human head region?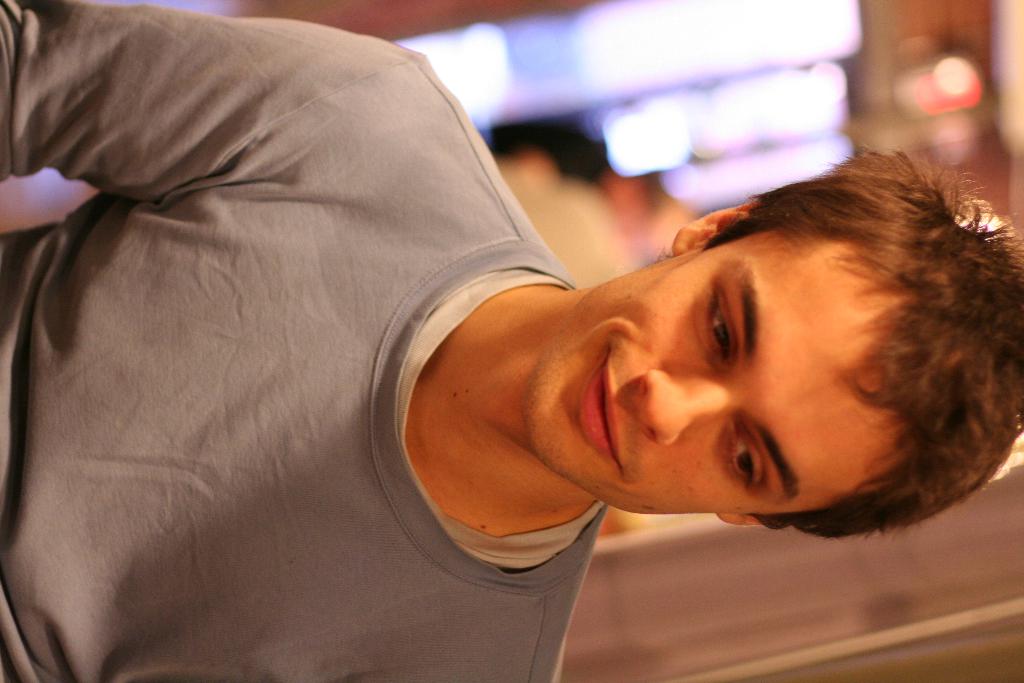
<region>490, 165, 967, 530</region>
